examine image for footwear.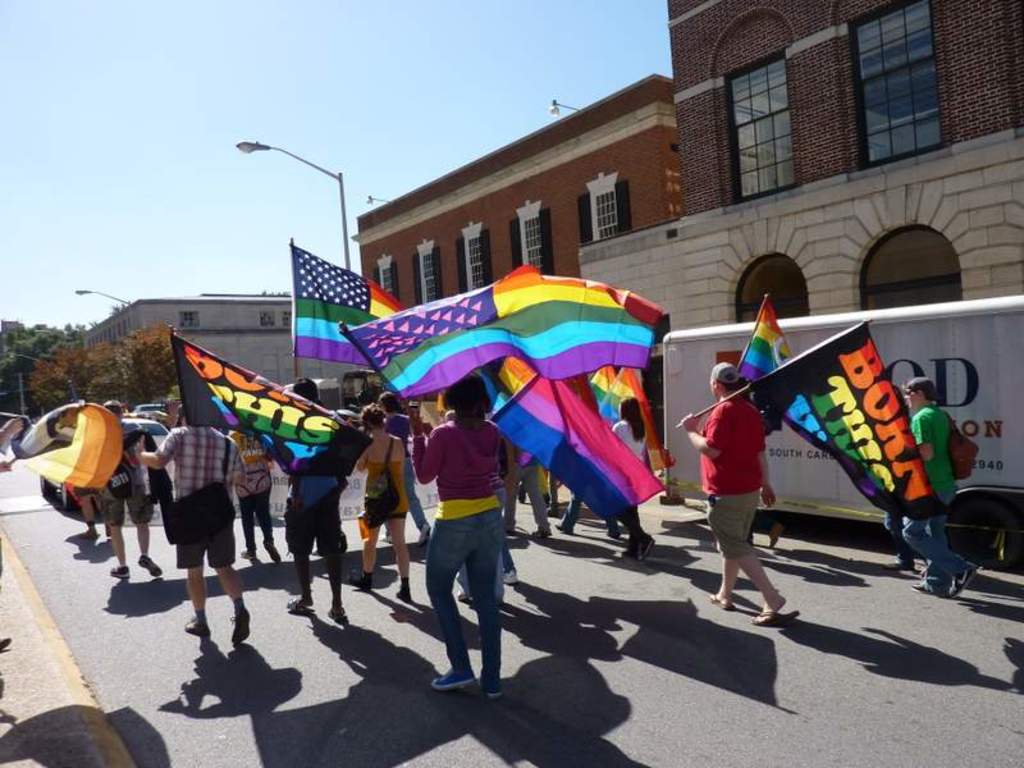
Examination result: 351,570,366,589.
